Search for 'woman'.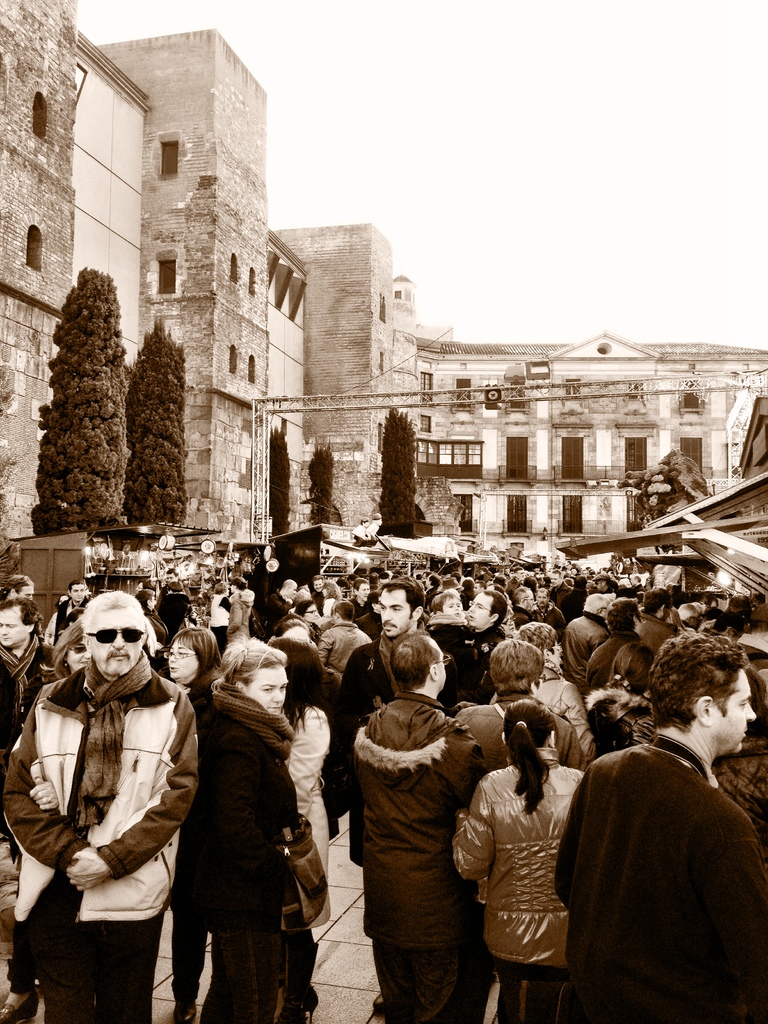
Found at detection(154, 624, 226, 1023).
